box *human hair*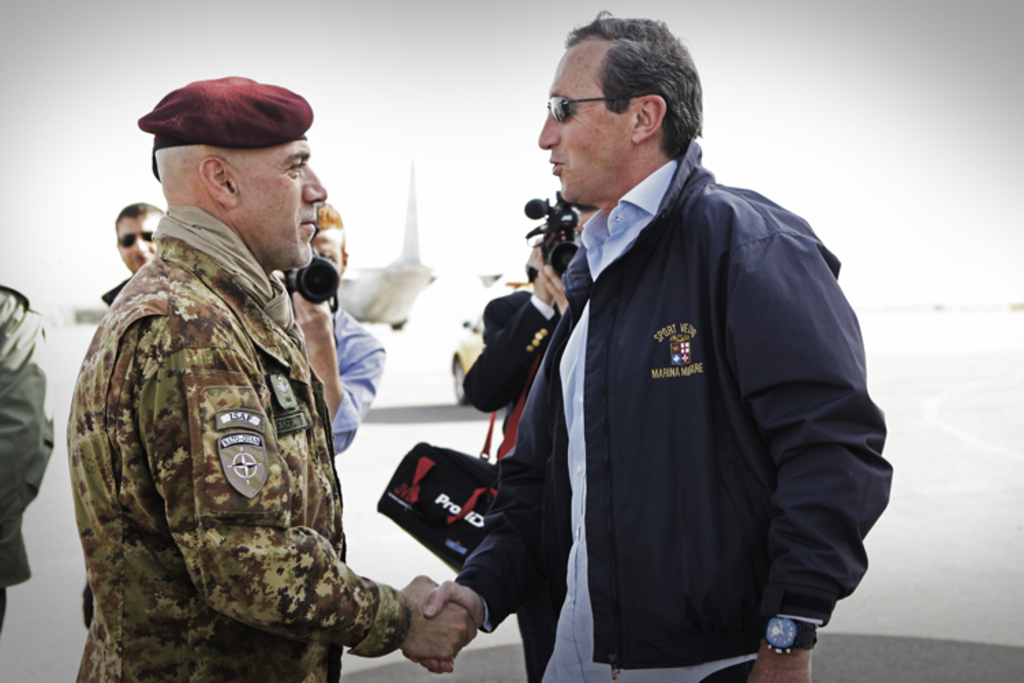
(564,12,707,157)
